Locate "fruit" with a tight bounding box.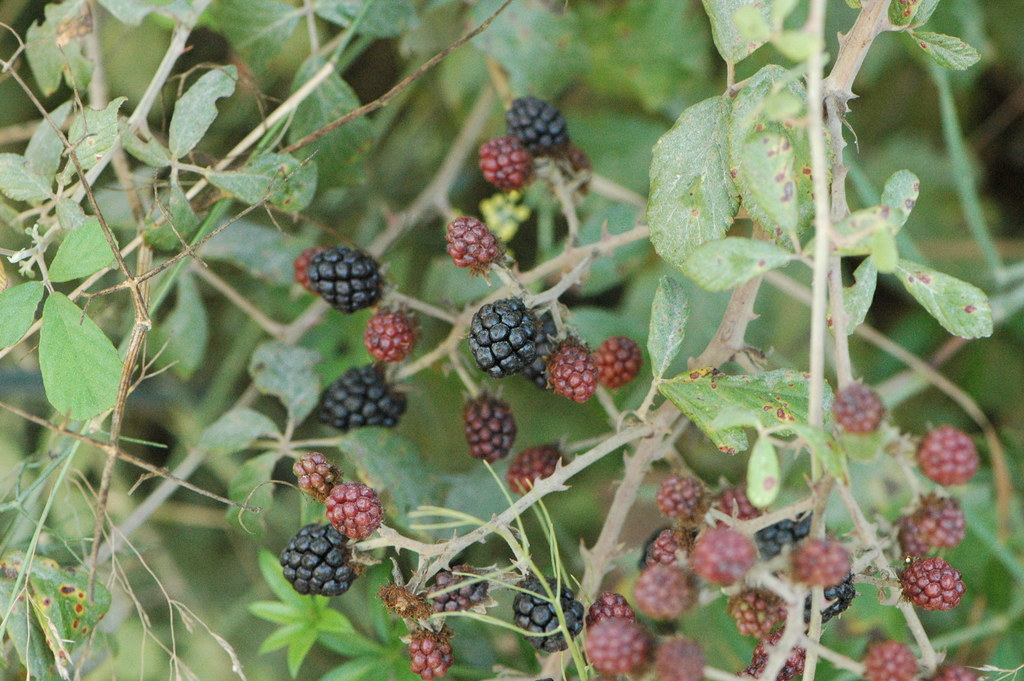
[x1=460, y1=383, x2=514, y2=461].
